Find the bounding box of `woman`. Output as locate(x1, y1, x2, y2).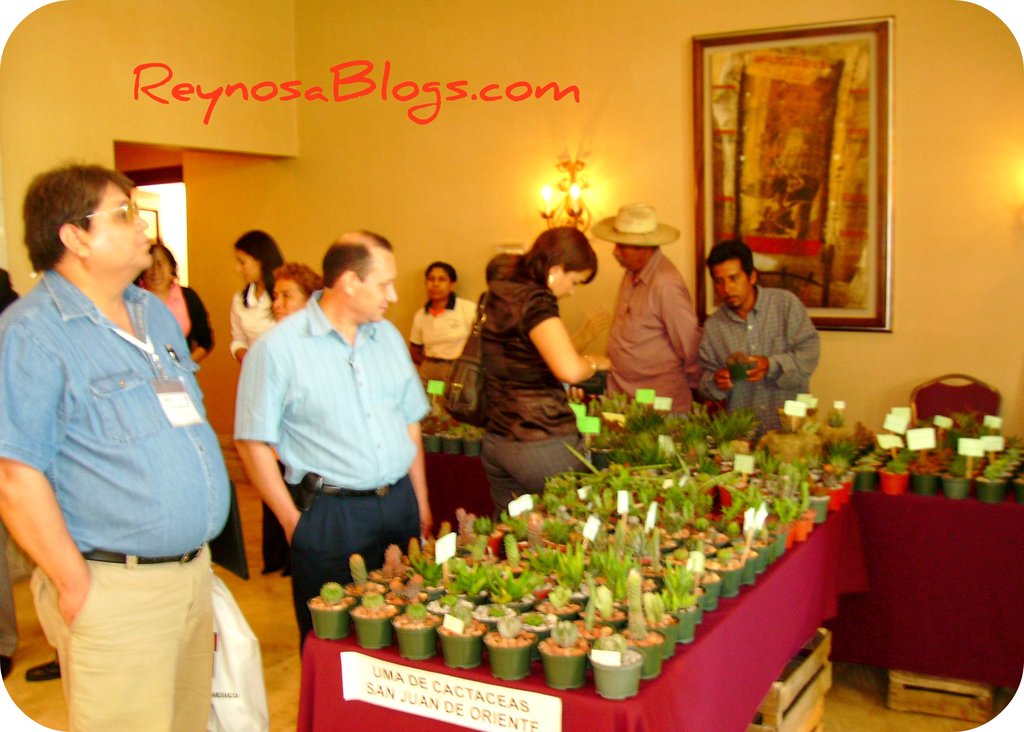
locate(271, 255, 330, 318).
